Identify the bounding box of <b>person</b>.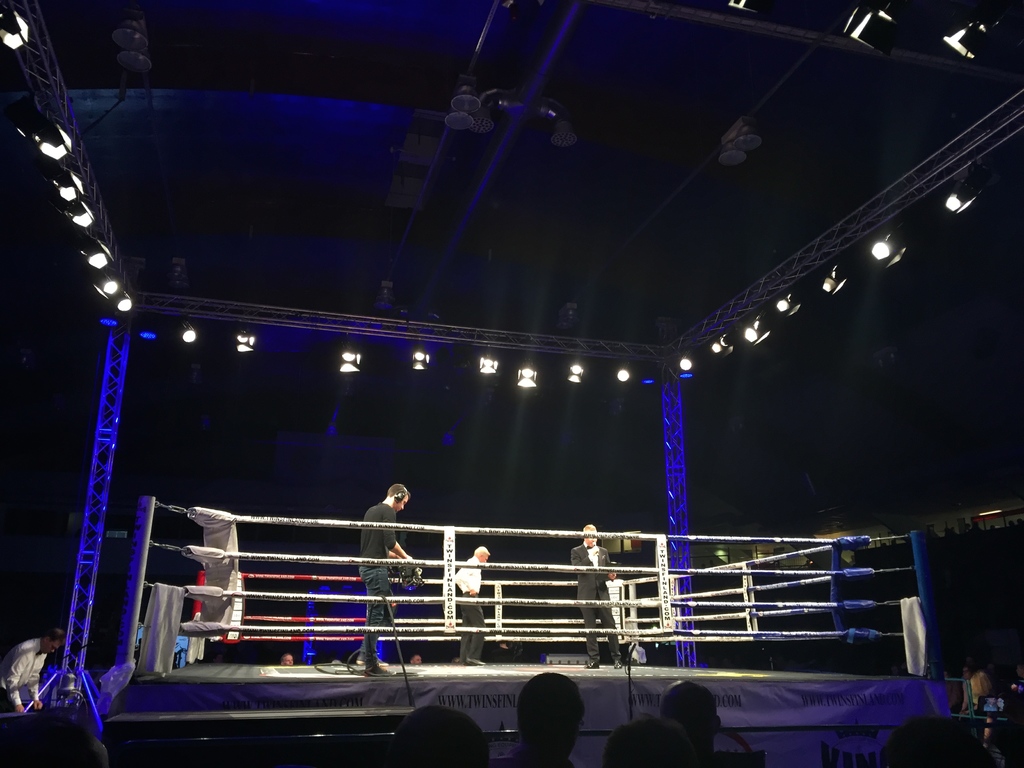
[left=661, top=676, right=719, bottom=767].
